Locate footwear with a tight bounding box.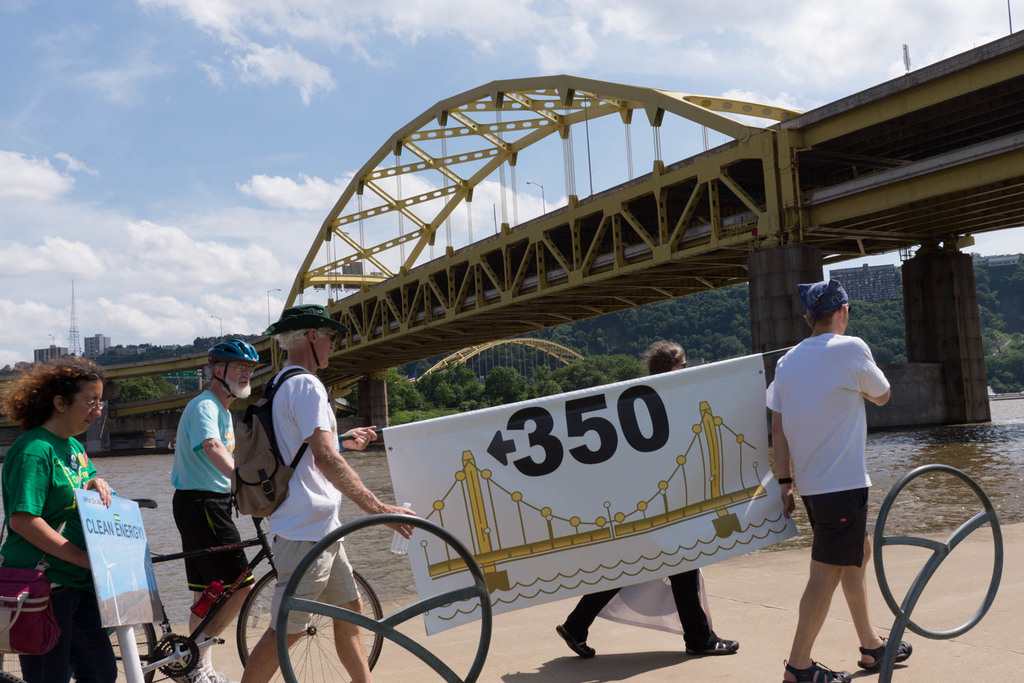
region(853, 637, 915, 664).
